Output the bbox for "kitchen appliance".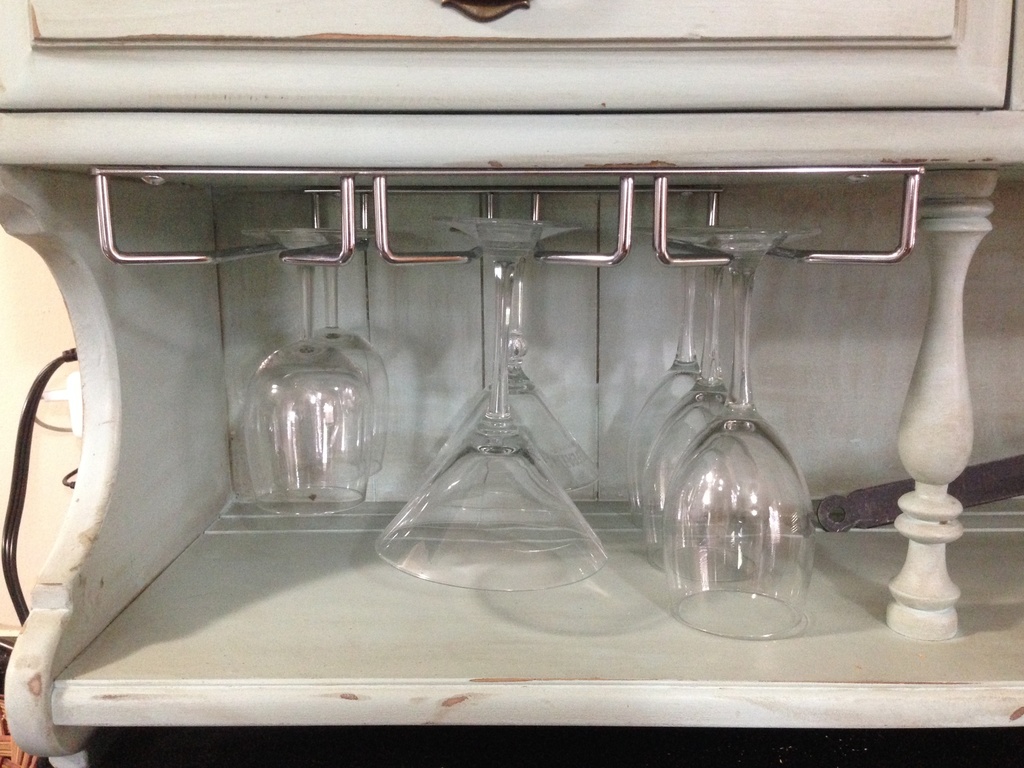
<box>642,240,729,569</box>.
